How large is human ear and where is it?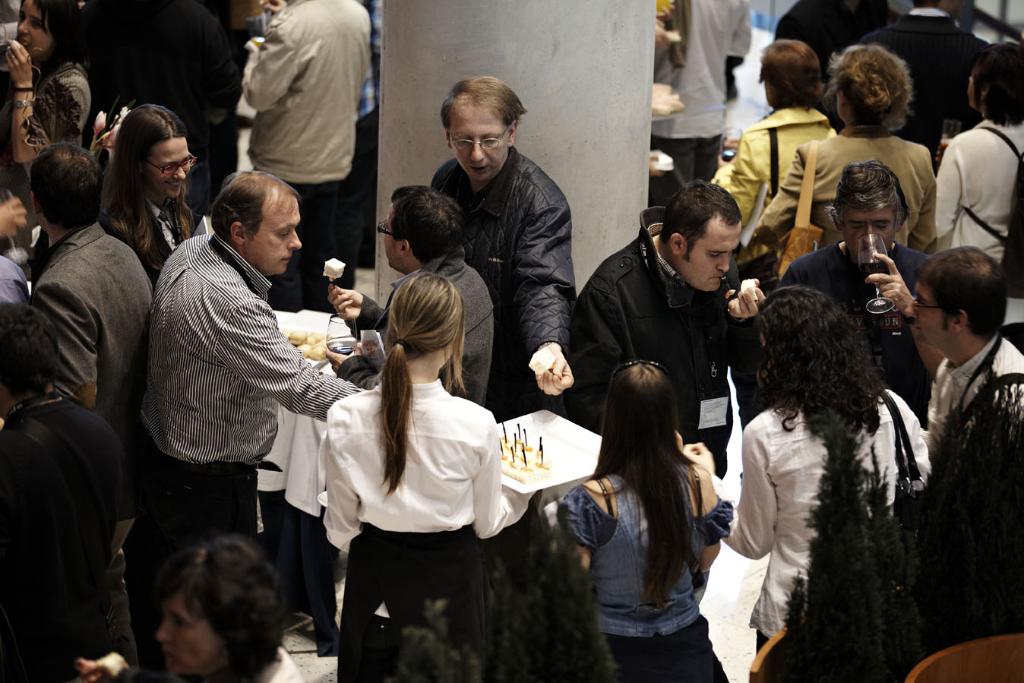
Bounding box: (left=839, top=89, right=846, bottom=106).
